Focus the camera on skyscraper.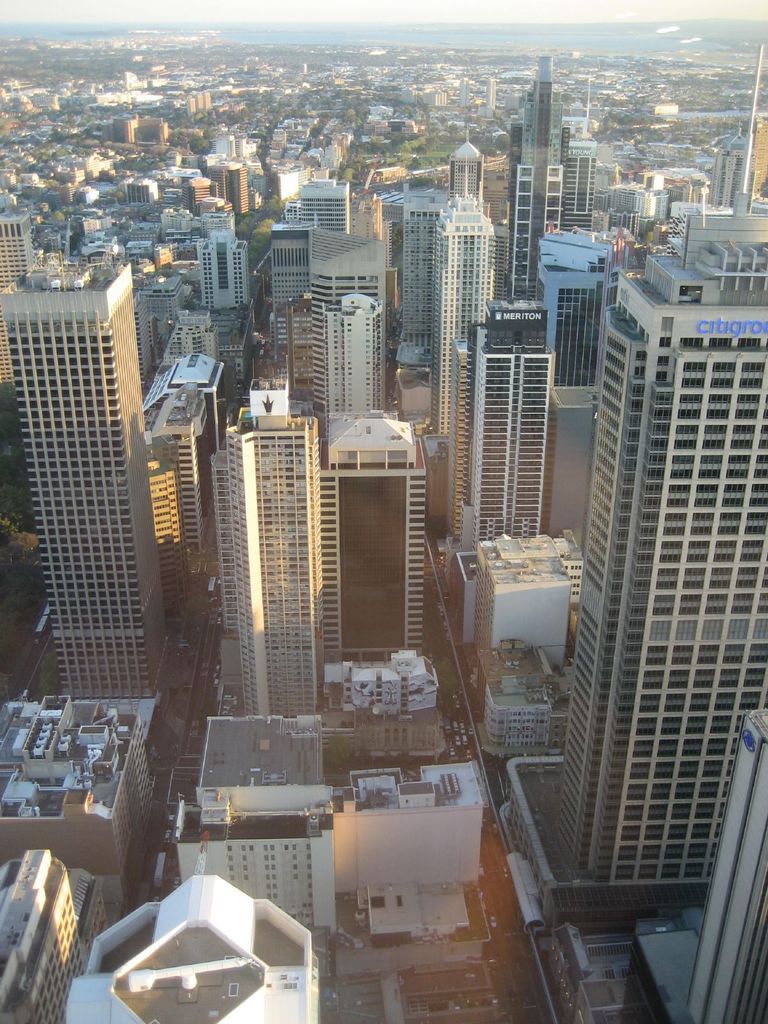
Focus region: bbox=[0, 684, 168, 893].
